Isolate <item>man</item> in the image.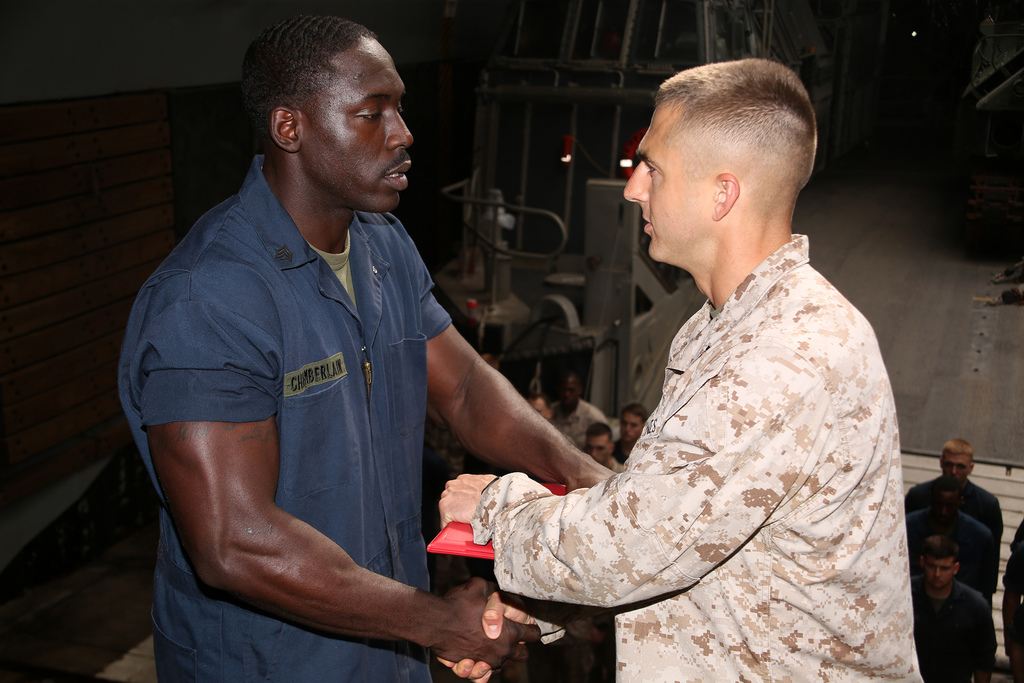
Isolated region: x1=129, y1=27, x2=616, y2=675.
